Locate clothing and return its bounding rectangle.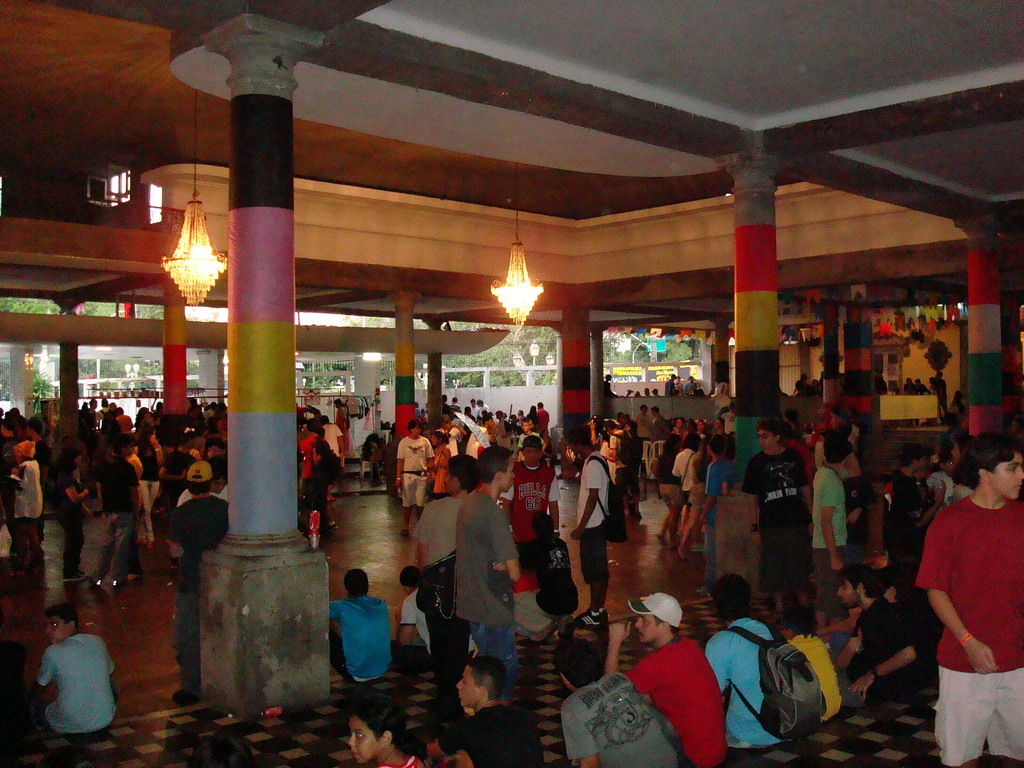
<region>503, 460, 565, 590</region>.
